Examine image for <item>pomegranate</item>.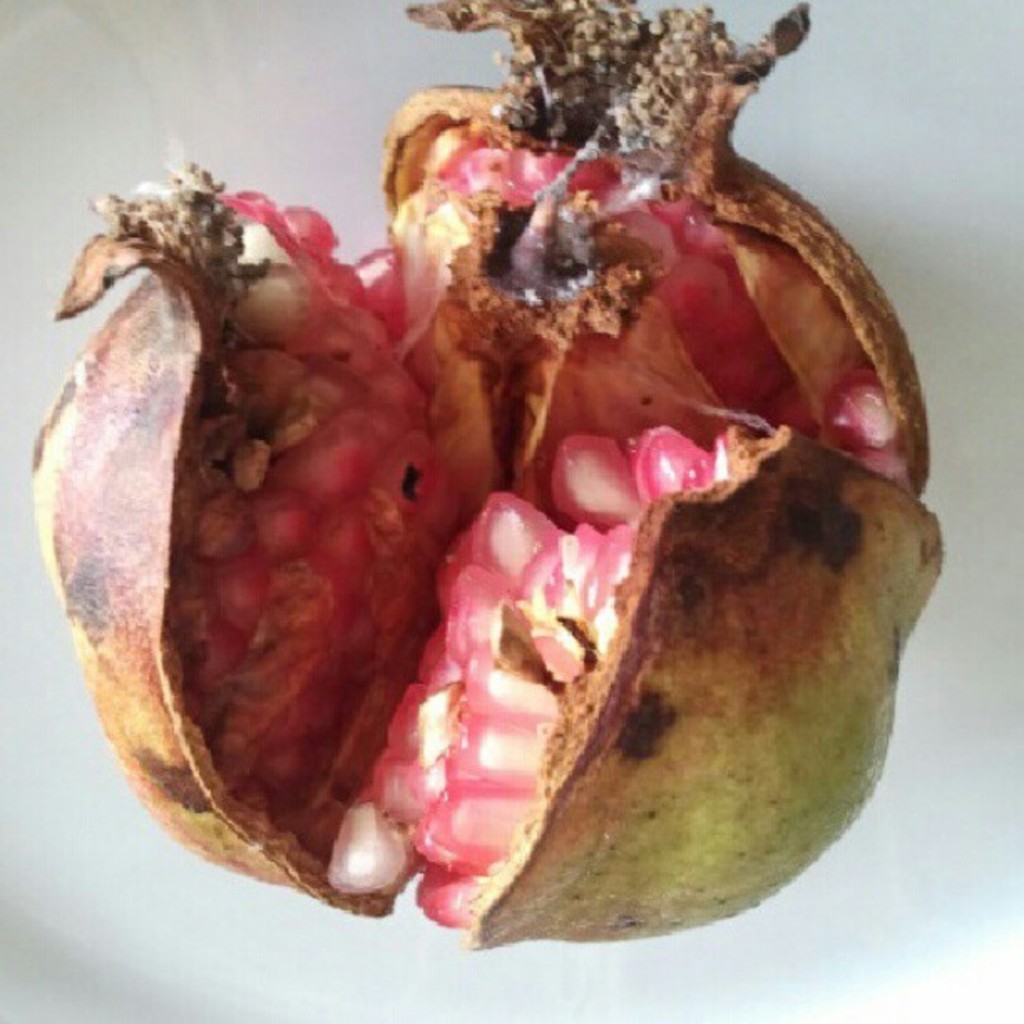
Examination result: box=[25, 0, 940, 944].
